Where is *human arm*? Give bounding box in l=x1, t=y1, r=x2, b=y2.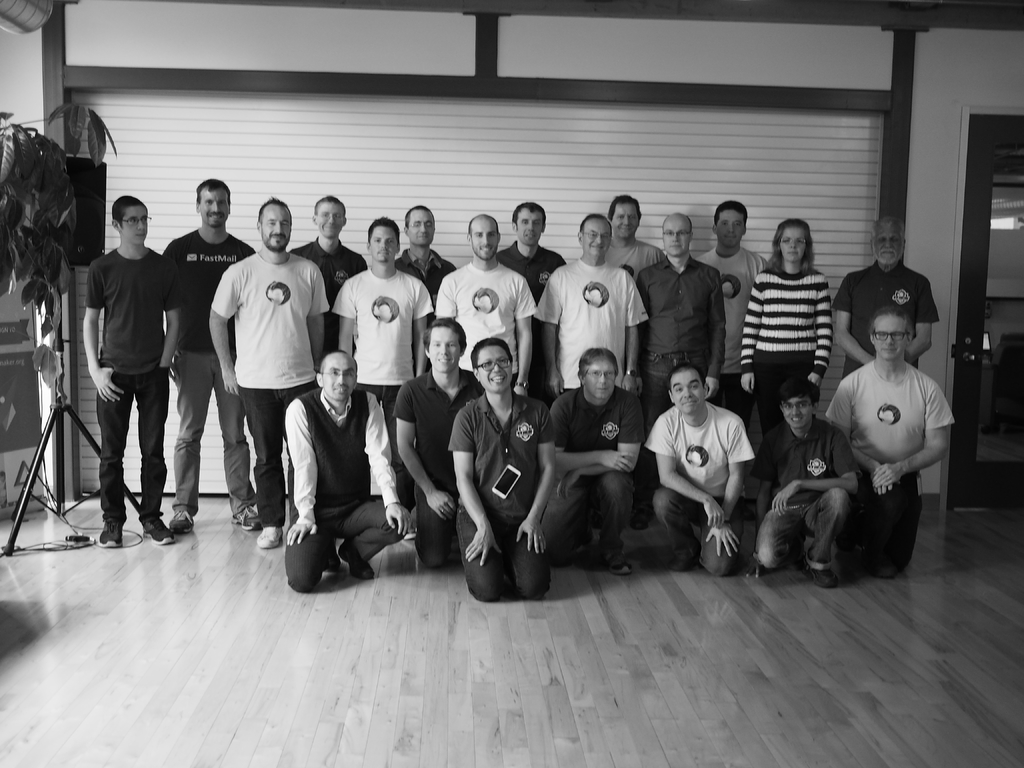
l=326, t=266, r=367, b=365.
